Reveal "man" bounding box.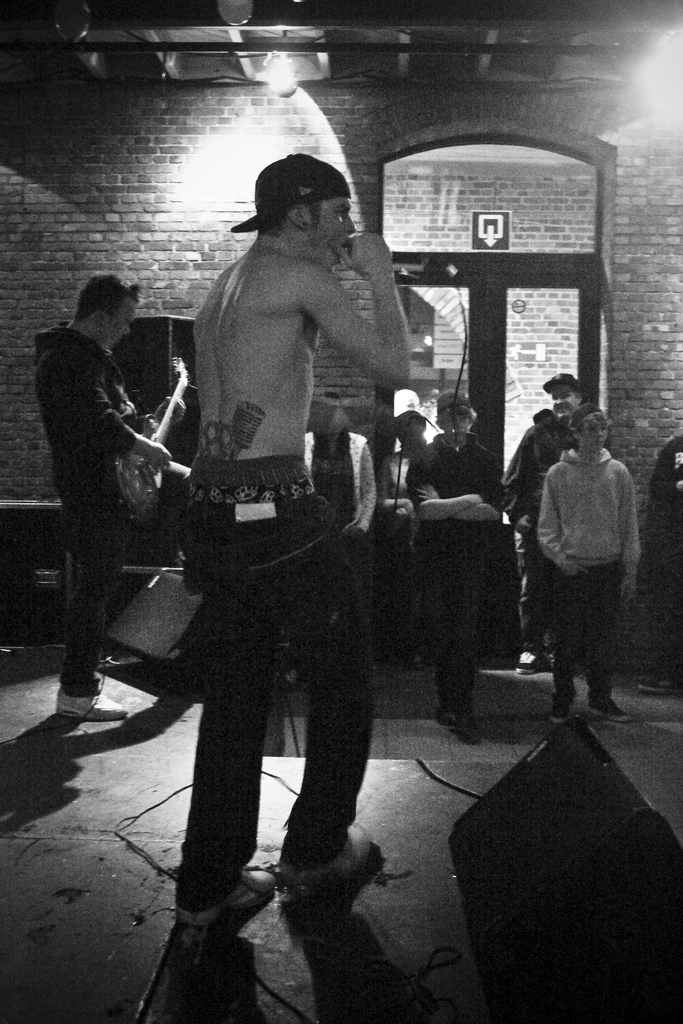
Revealed: 502 369 586 673.
